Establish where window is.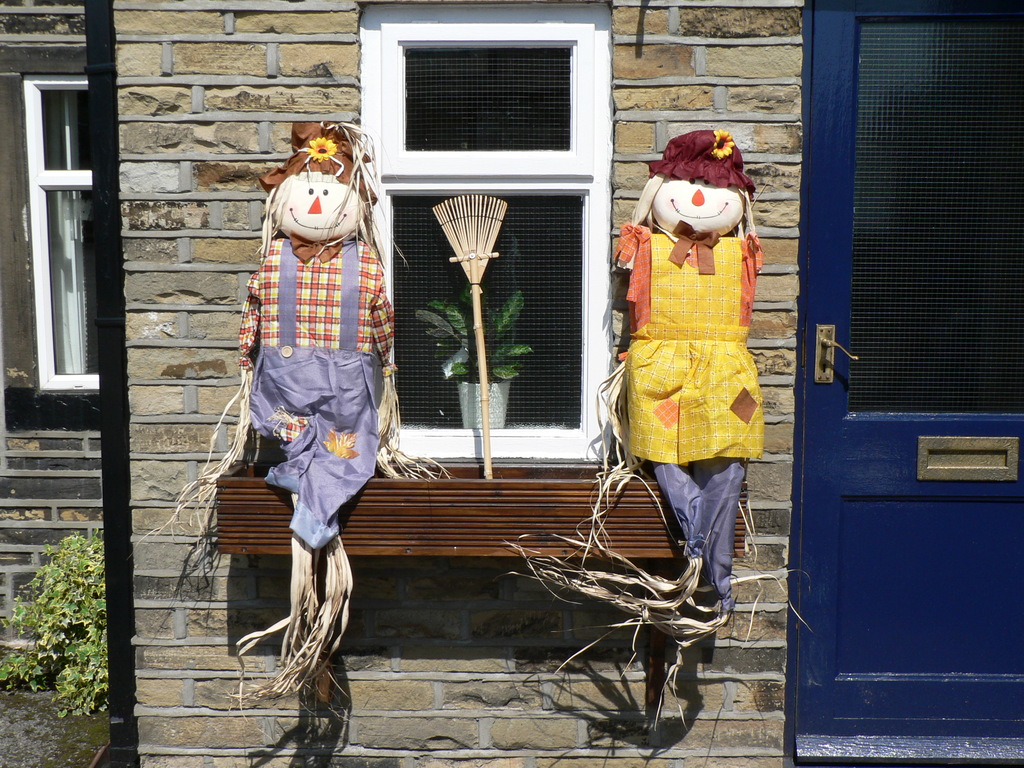
Established at rect(344, 0, 612, 463).
